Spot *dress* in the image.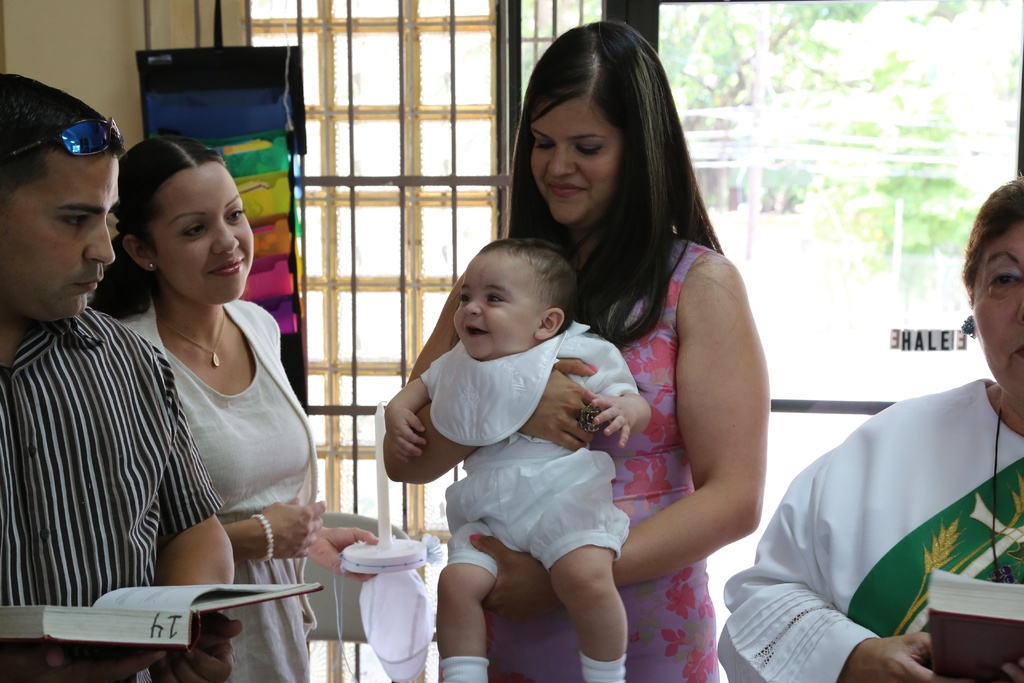
*dress* found at 474 247 723 682.
